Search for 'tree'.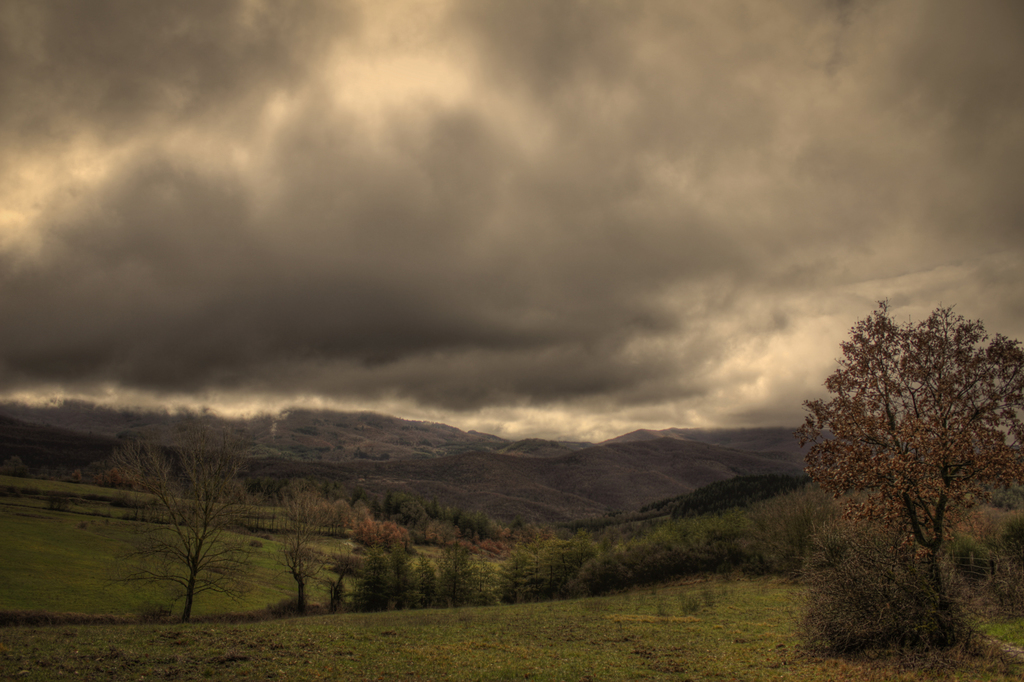
Found at 333,548,391,615.
